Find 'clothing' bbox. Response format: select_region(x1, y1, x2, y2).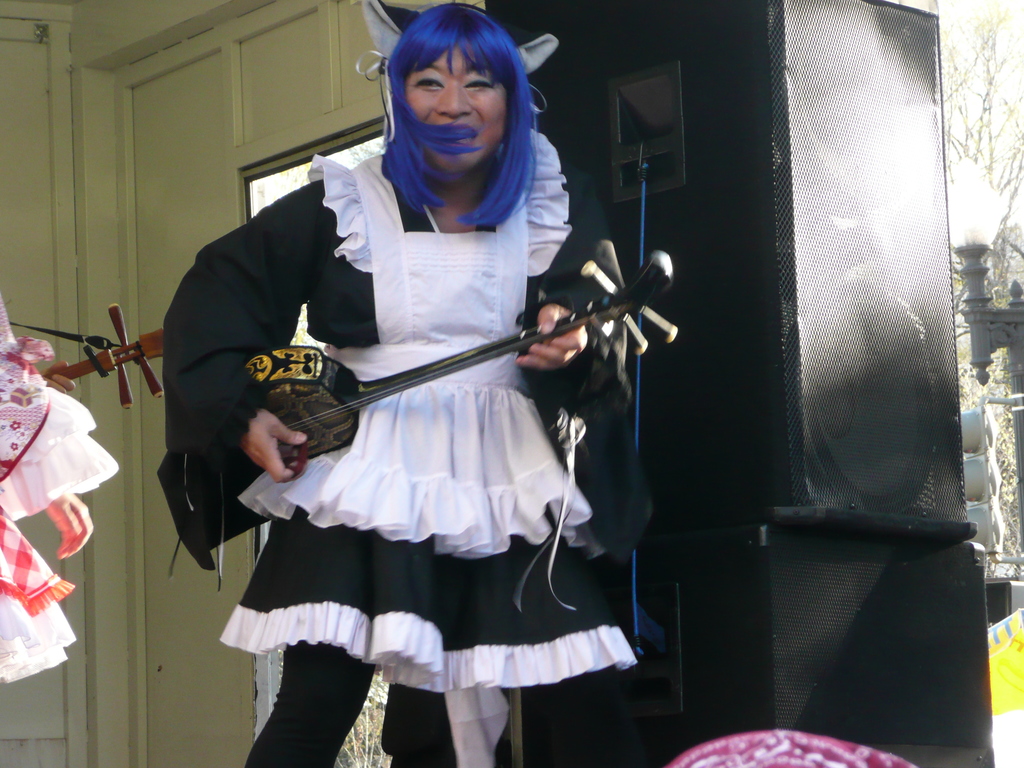
select_region(0, 299, 121, 691).
